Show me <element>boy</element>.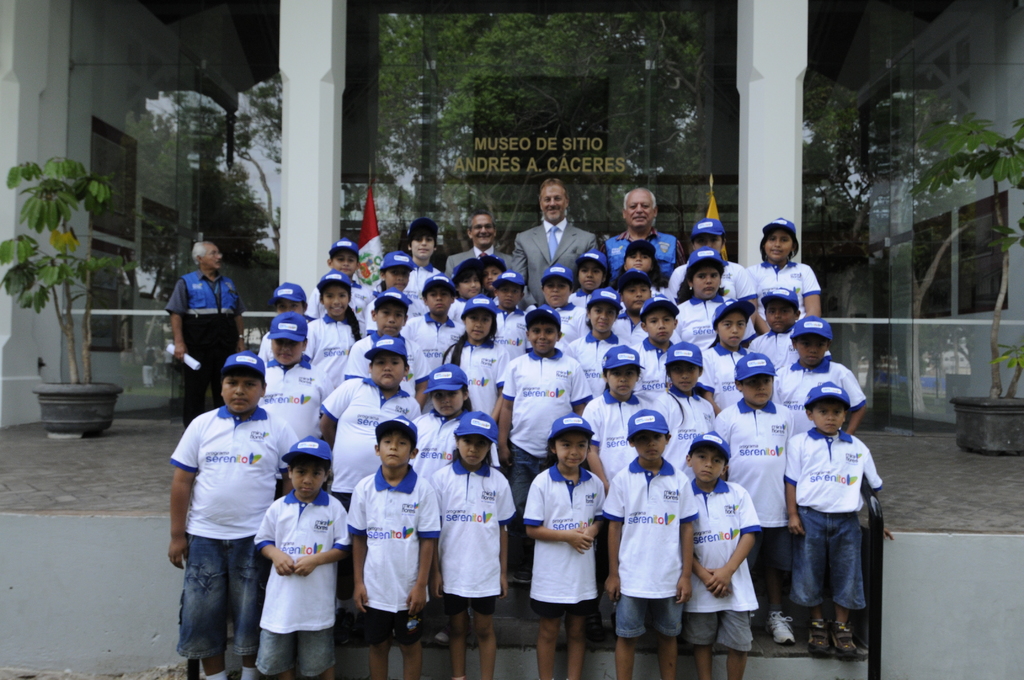
<element>boy</element> is here: detection(500, 304, 596, 618).
